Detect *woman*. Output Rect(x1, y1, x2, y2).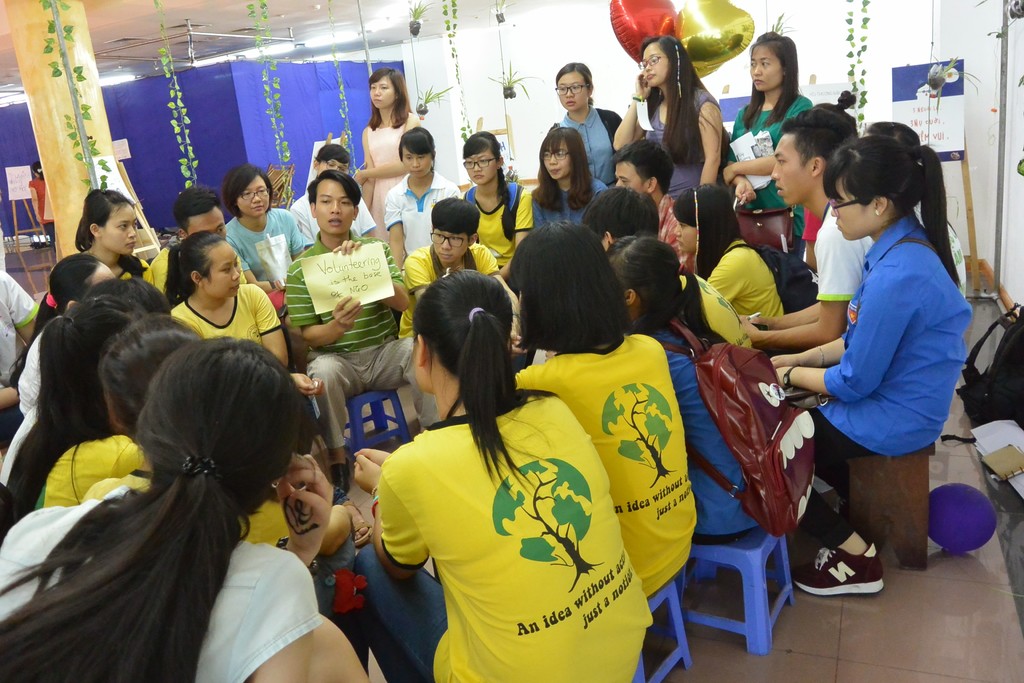
Rect(374, 258, 643, 673).
